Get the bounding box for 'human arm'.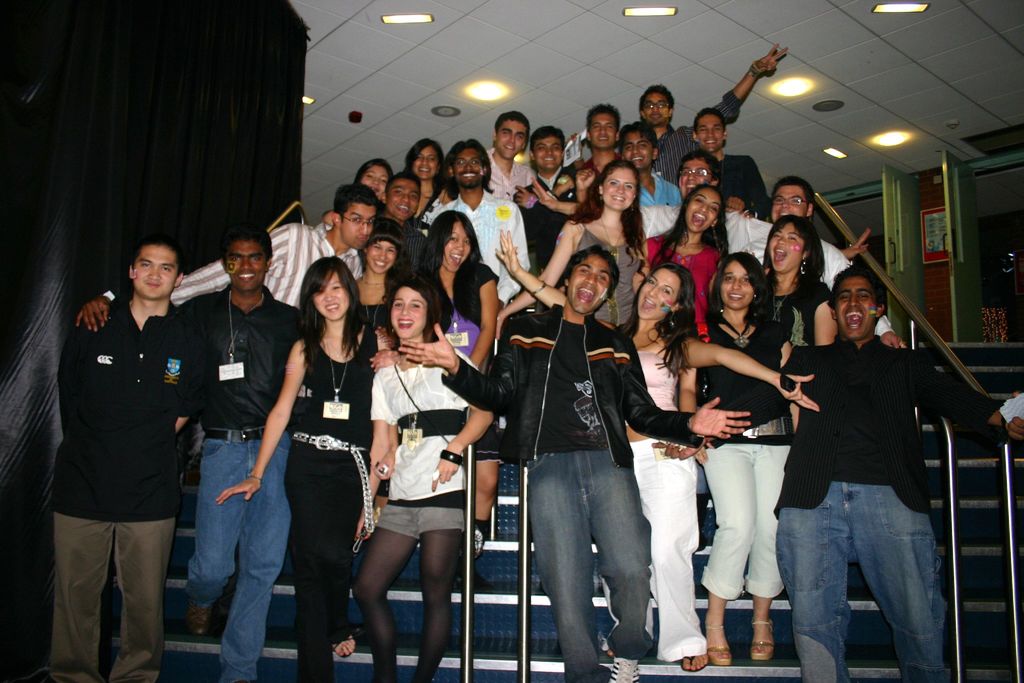
<box>491,215,587,309</box>.
